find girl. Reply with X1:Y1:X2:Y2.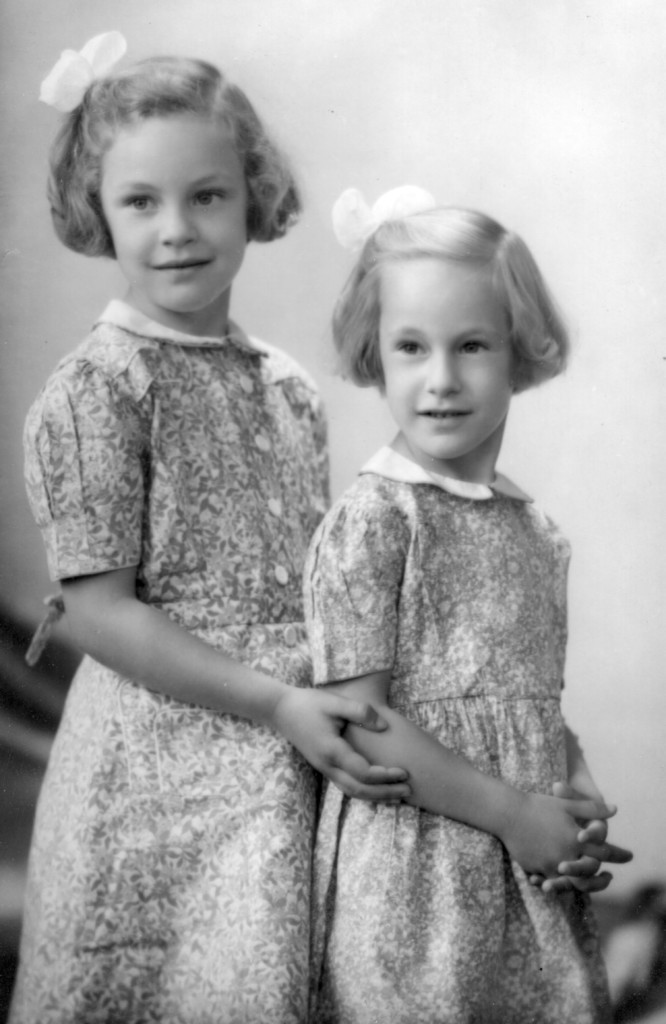
4:22:413:1023.
